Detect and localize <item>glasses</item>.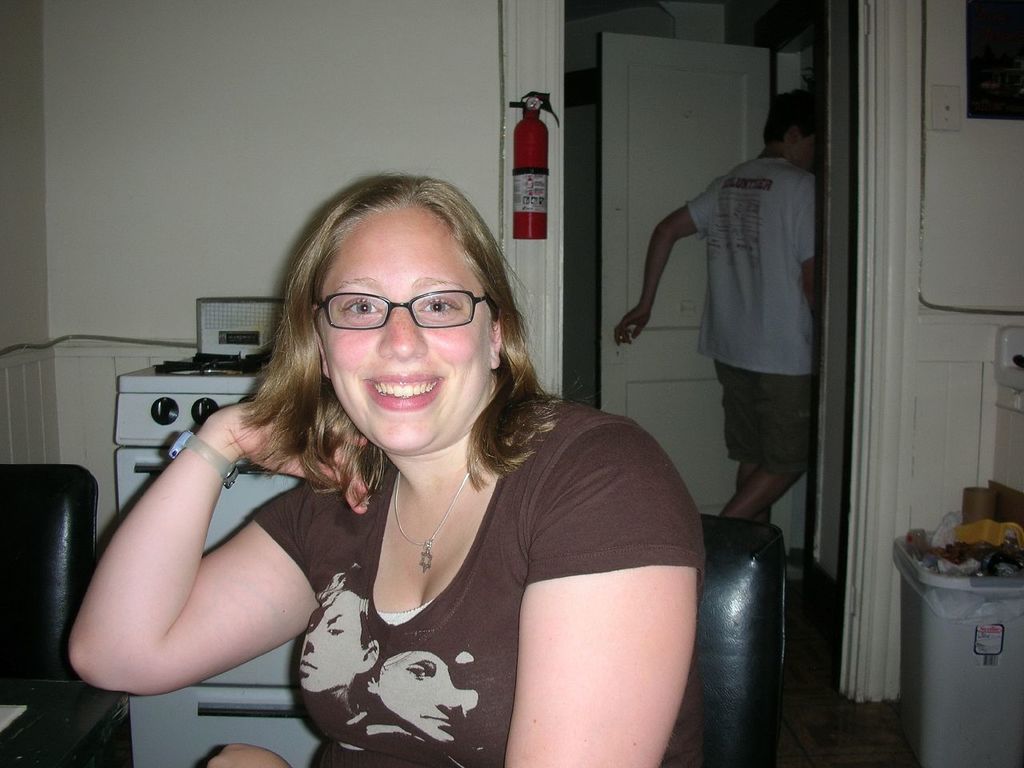
Localized at region(318, 288, 494, 330).
